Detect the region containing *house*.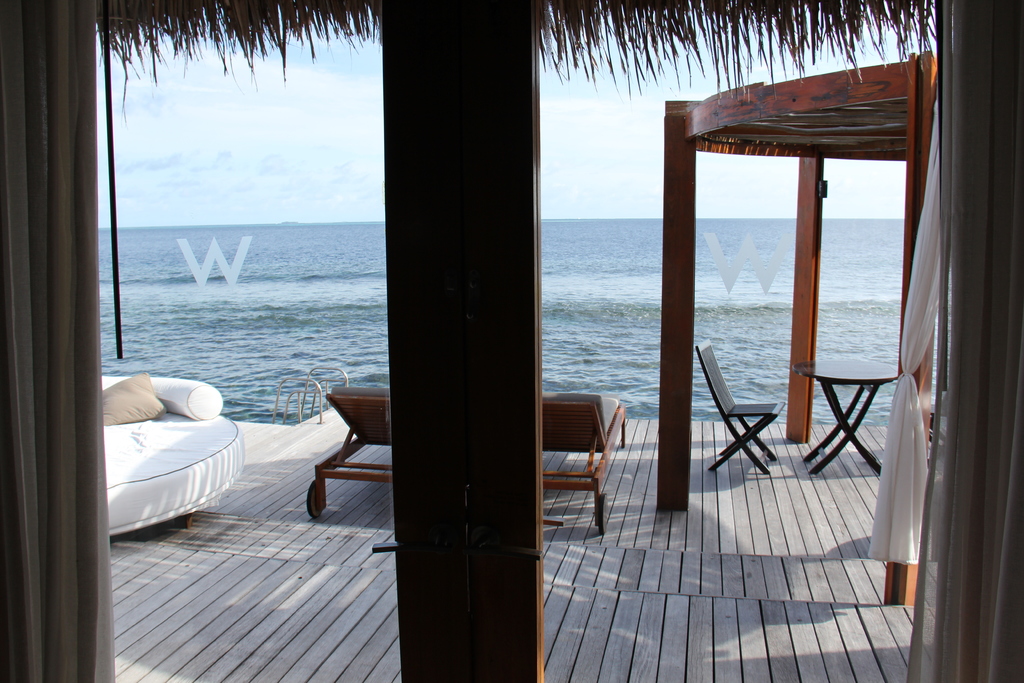
(left=0, top=0, right=1023, bottom=682).
